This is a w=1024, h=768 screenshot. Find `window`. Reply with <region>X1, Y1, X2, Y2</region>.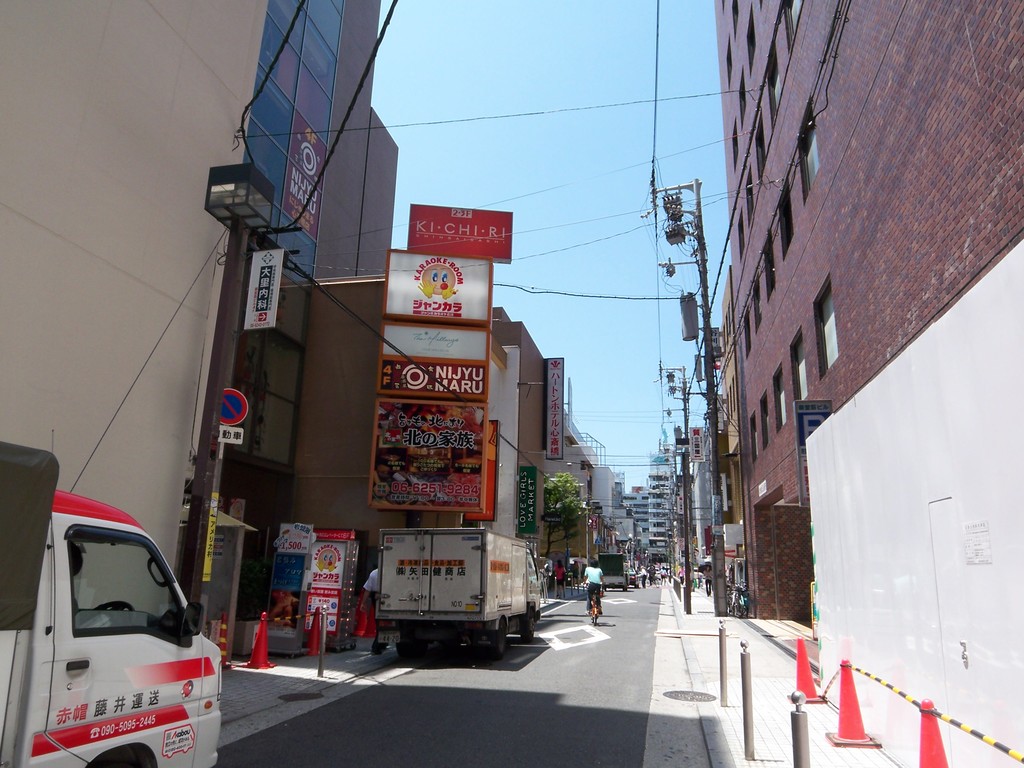
<region>815, 274, 840, 378</region>.
